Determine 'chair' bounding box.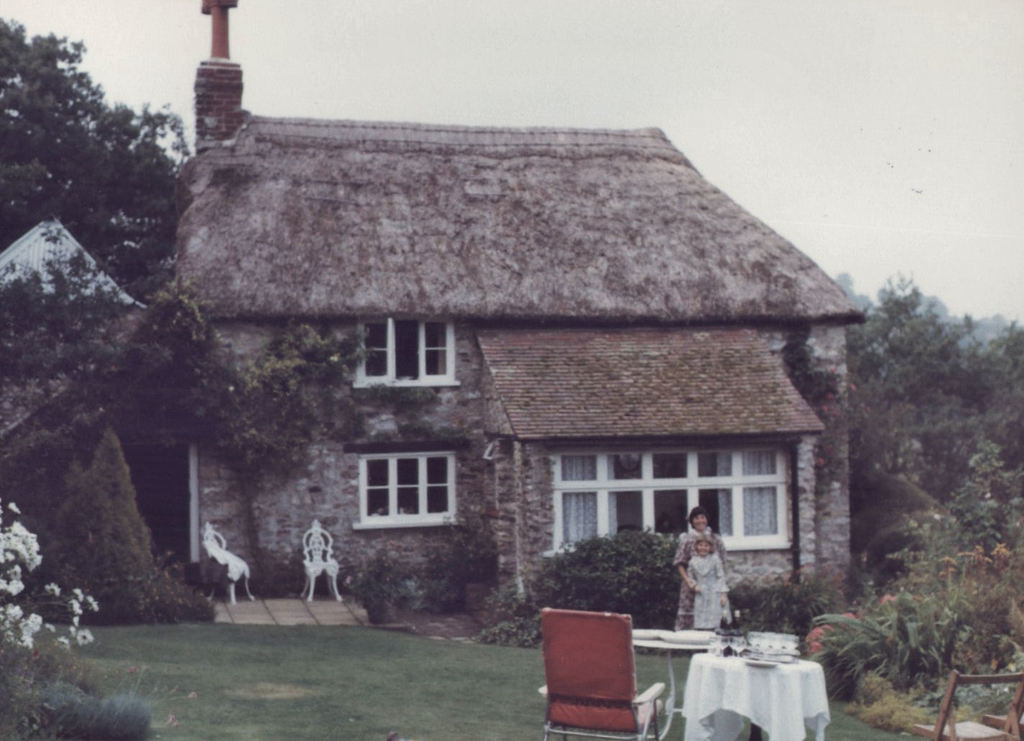
Determined: (536,613,656,732).
